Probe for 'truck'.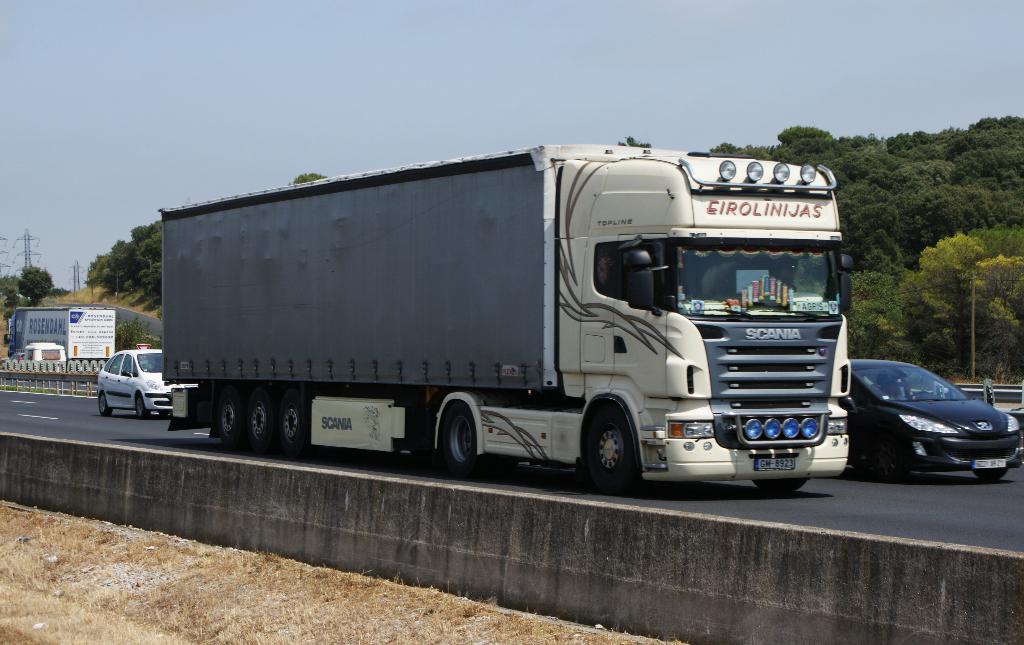
Probe result: box=[8, 307, 119, 365].
